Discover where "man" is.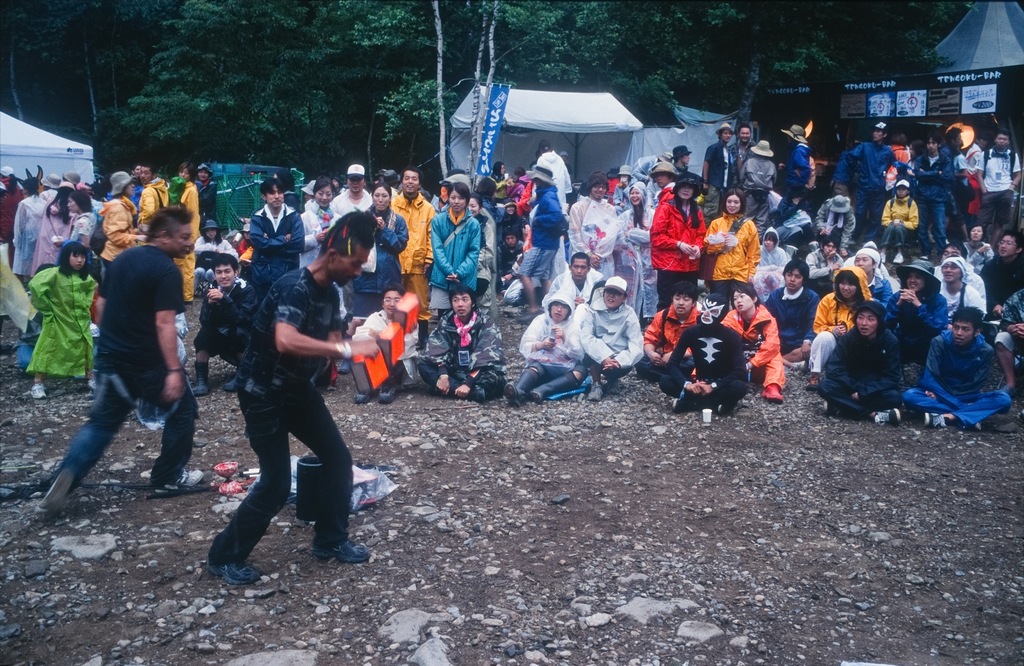
Discovered at [x1=130, y1=165, x2=144, y2=225].
